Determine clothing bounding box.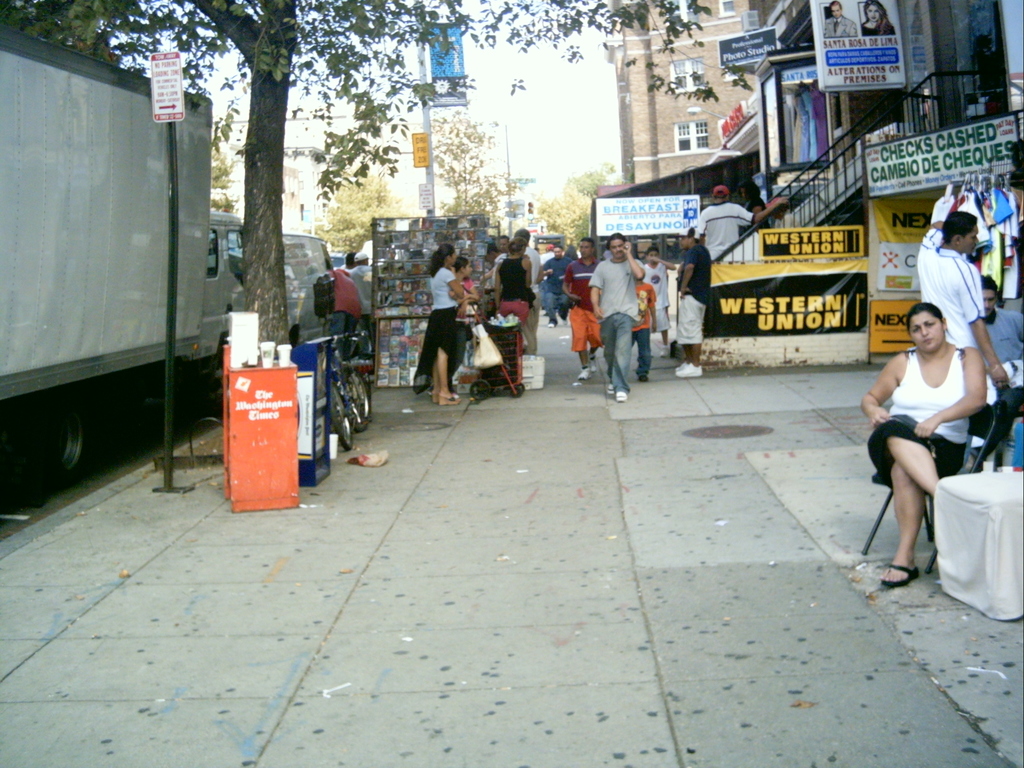
Determined: [x1=979, y1=301, x2=1023, y2=479].
